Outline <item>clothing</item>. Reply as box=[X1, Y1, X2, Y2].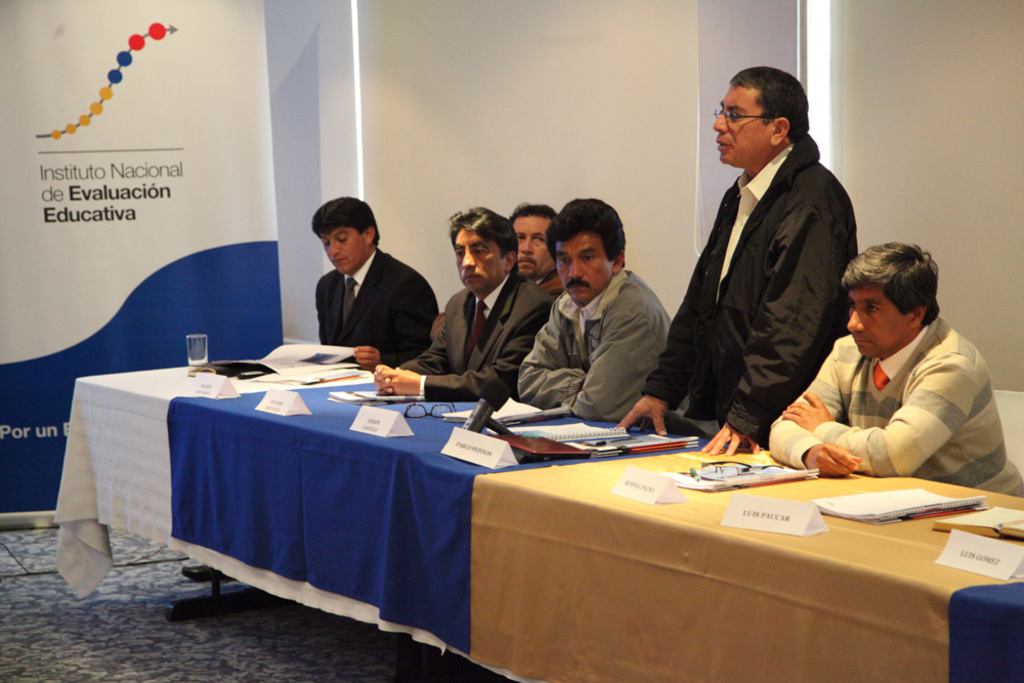
box=[525, 272, 566, 302].
